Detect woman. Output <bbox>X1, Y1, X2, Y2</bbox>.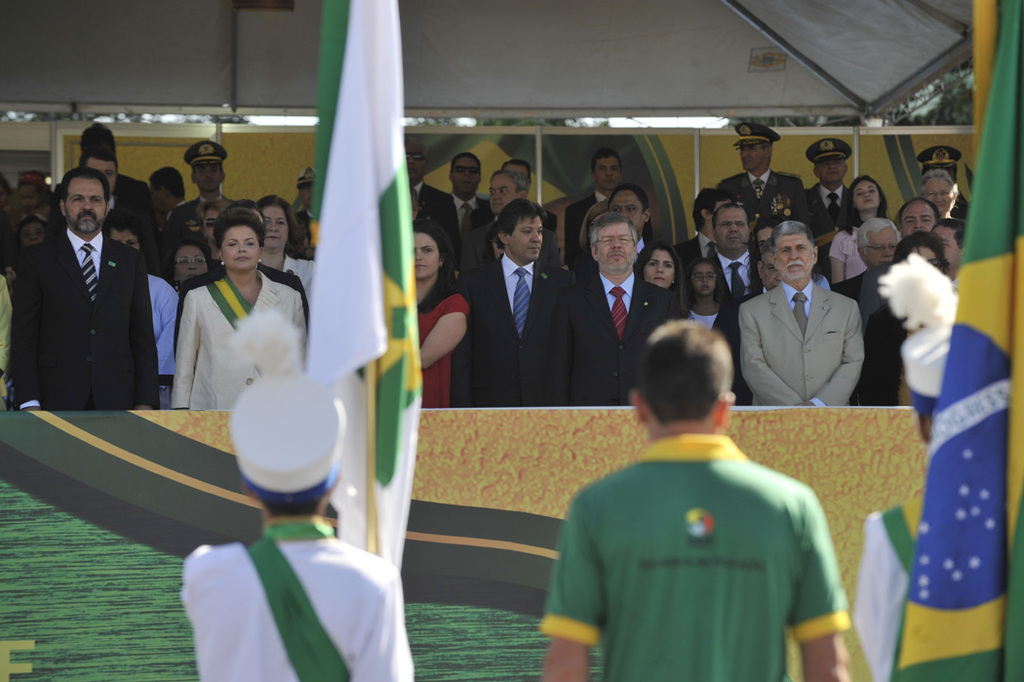
<bbox>170, 206, 301, 411</bbox>.
